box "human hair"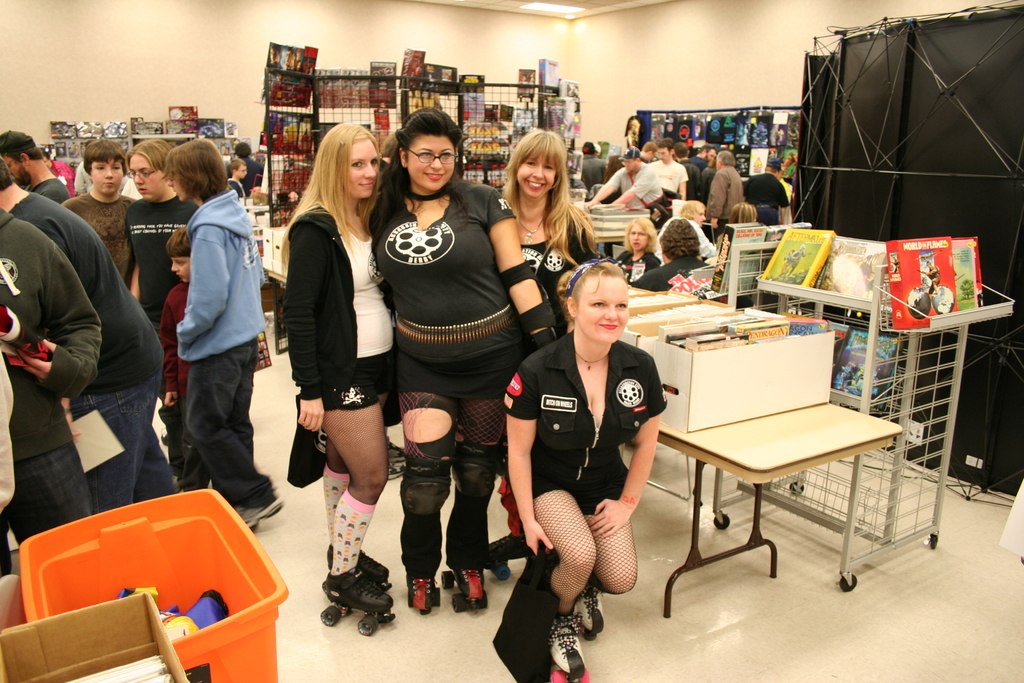
l=660, t=219, r=698, b=260
